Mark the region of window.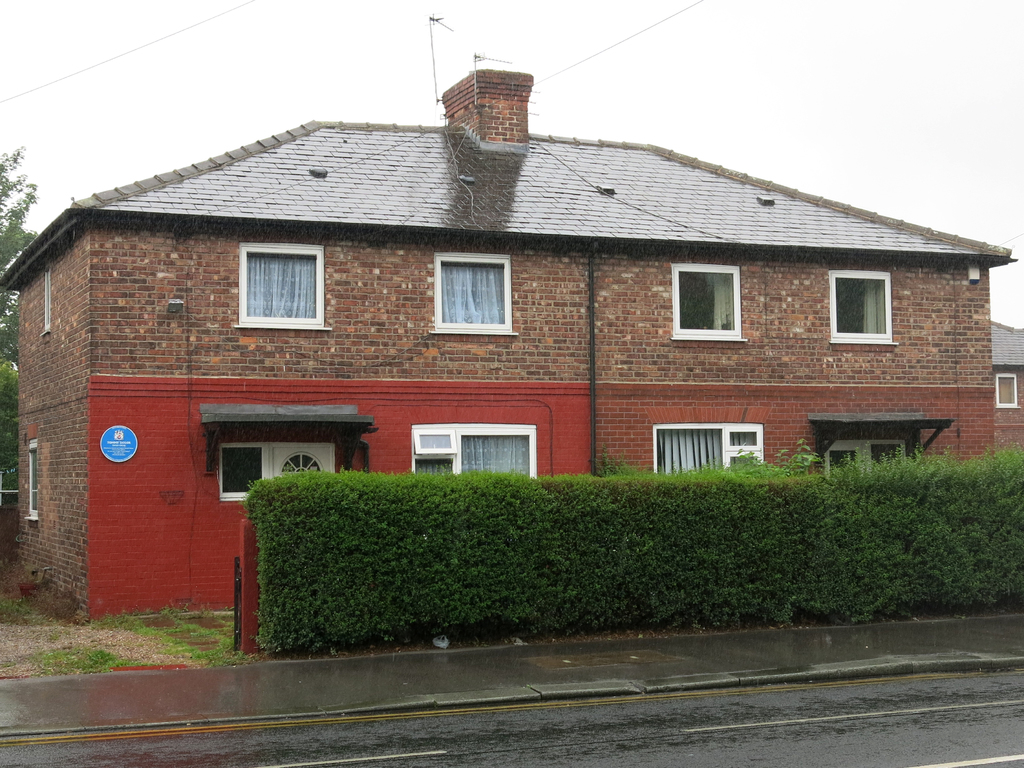
Region: BBox(413, 426, 536, 483).
